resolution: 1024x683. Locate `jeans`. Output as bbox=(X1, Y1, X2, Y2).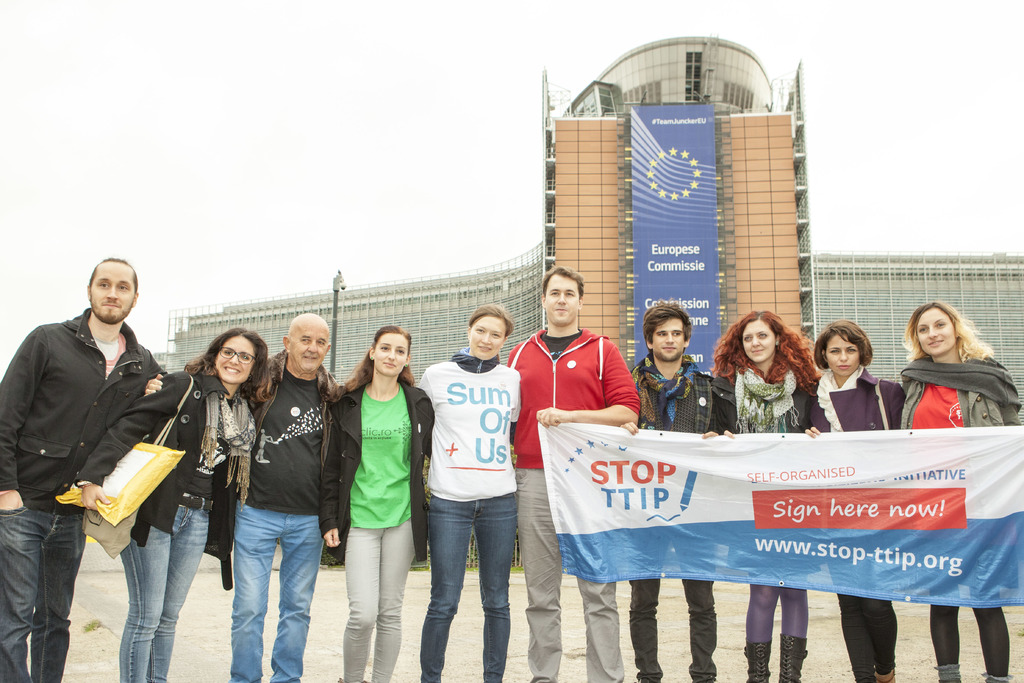
bbox=(328, 527, 420, 682).
